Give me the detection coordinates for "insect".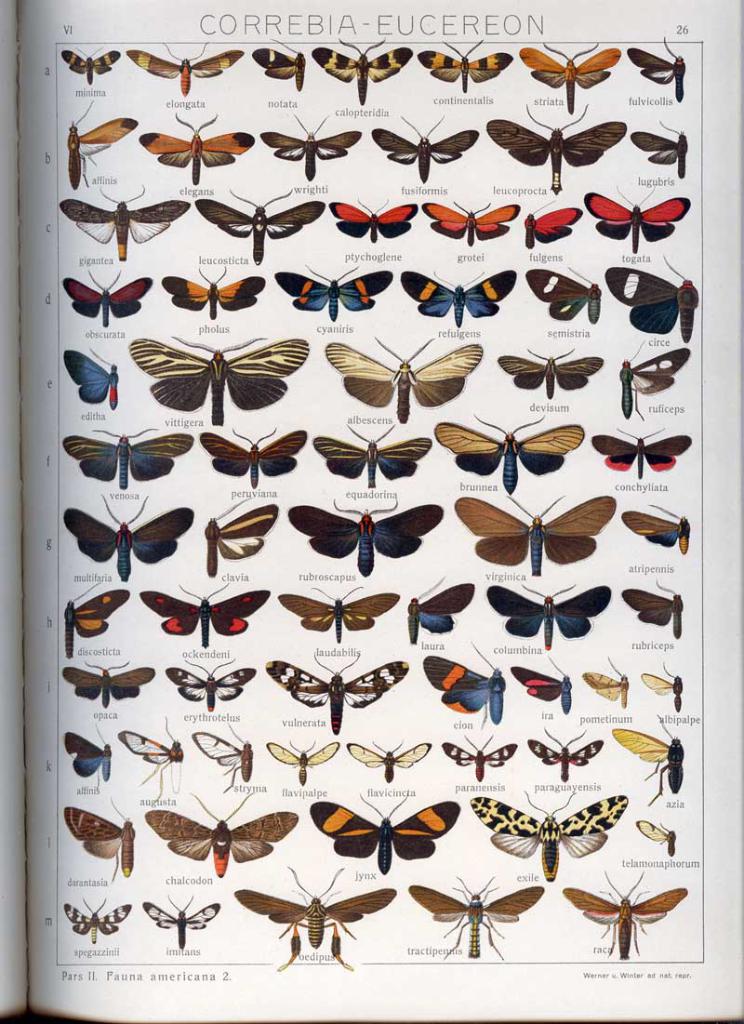
<bbox>145, 795, 295, 880</bbox>.
